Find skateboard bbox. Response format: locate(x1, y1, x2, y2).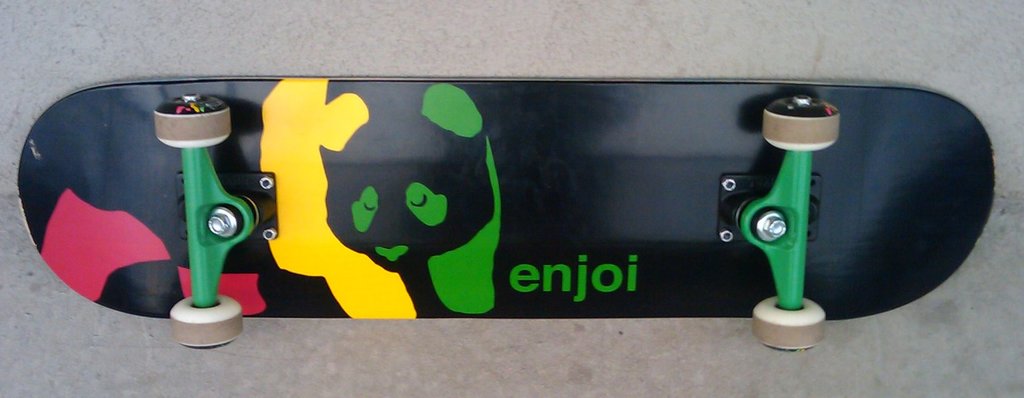
locate(15, 71, 996, 351).
